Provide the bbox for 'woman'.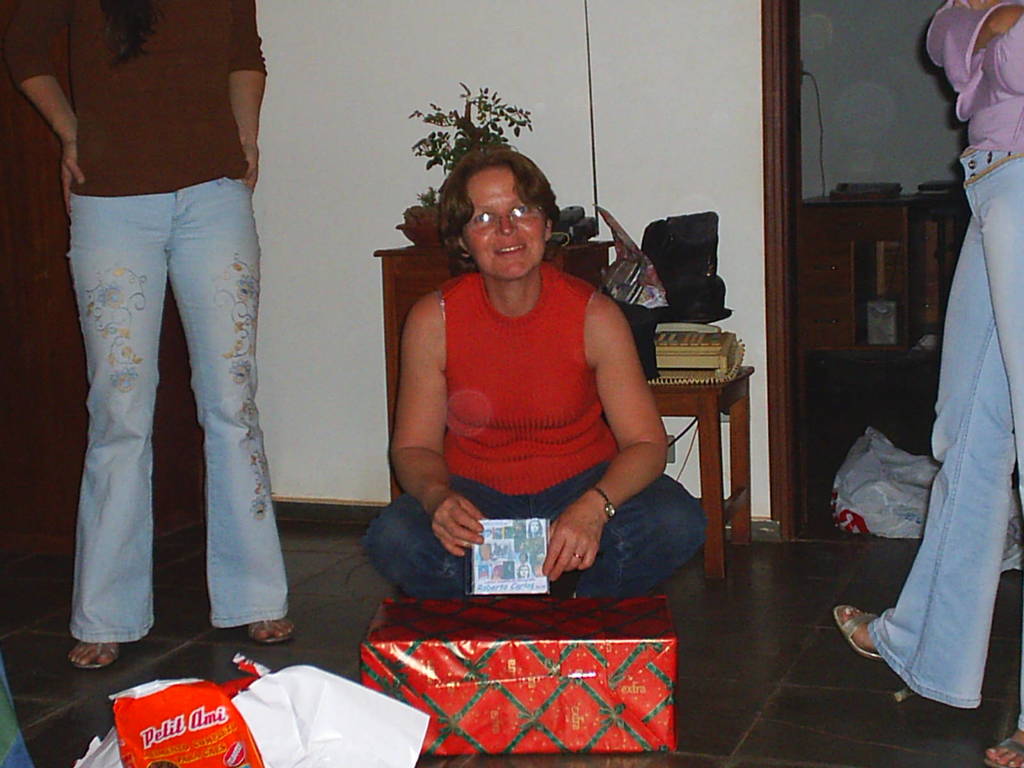
<region>0, 0, 301, 670</region>.
